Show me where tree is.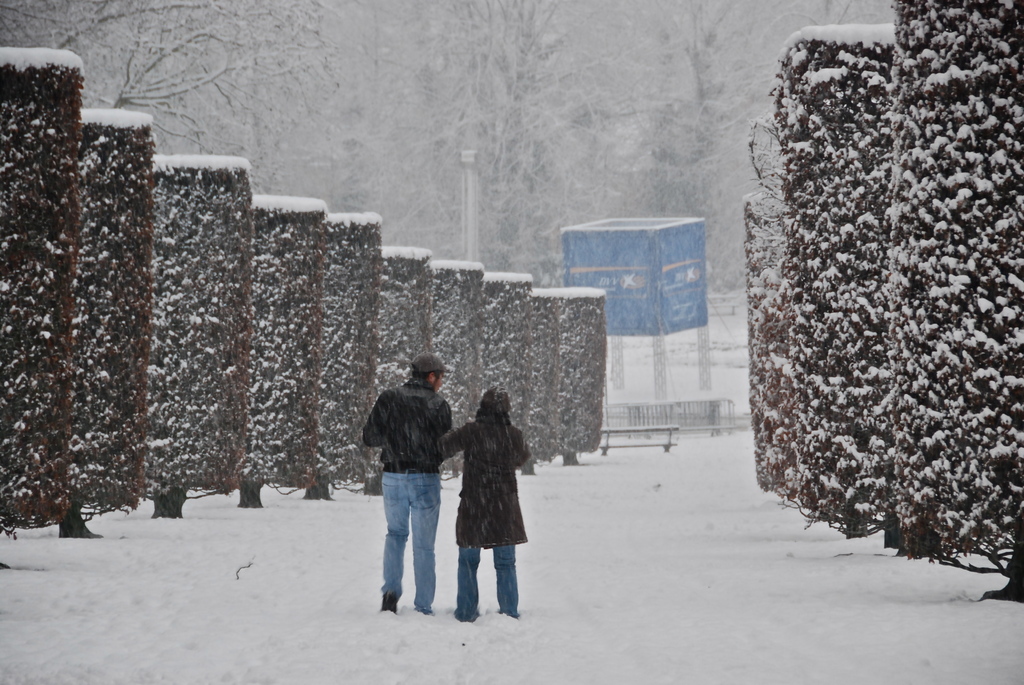
tree is at (447,0,560,249).
